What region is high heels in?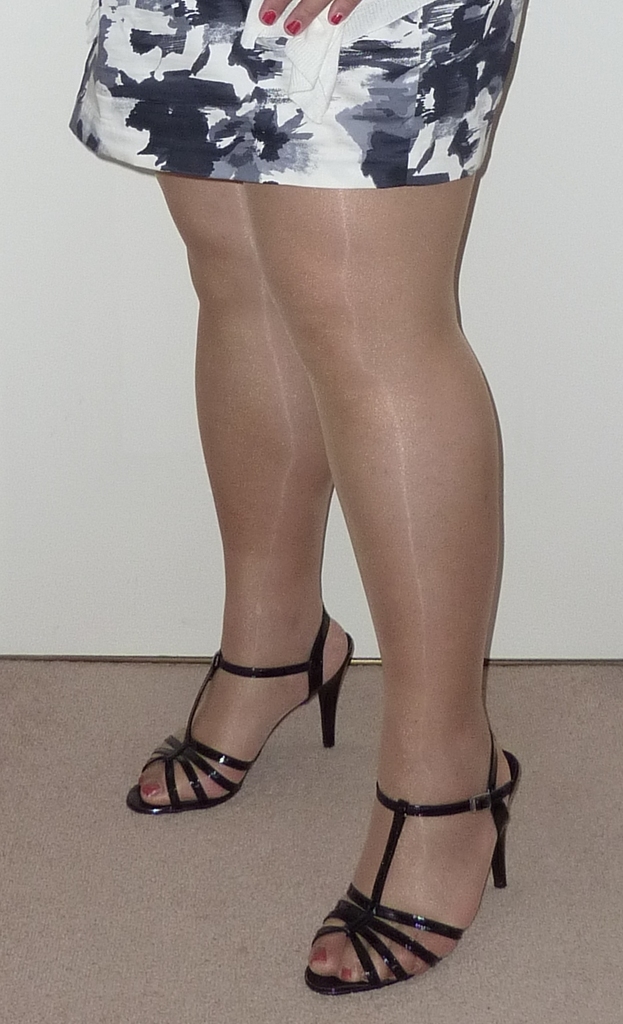
crop(291, 724, 517, 999).
